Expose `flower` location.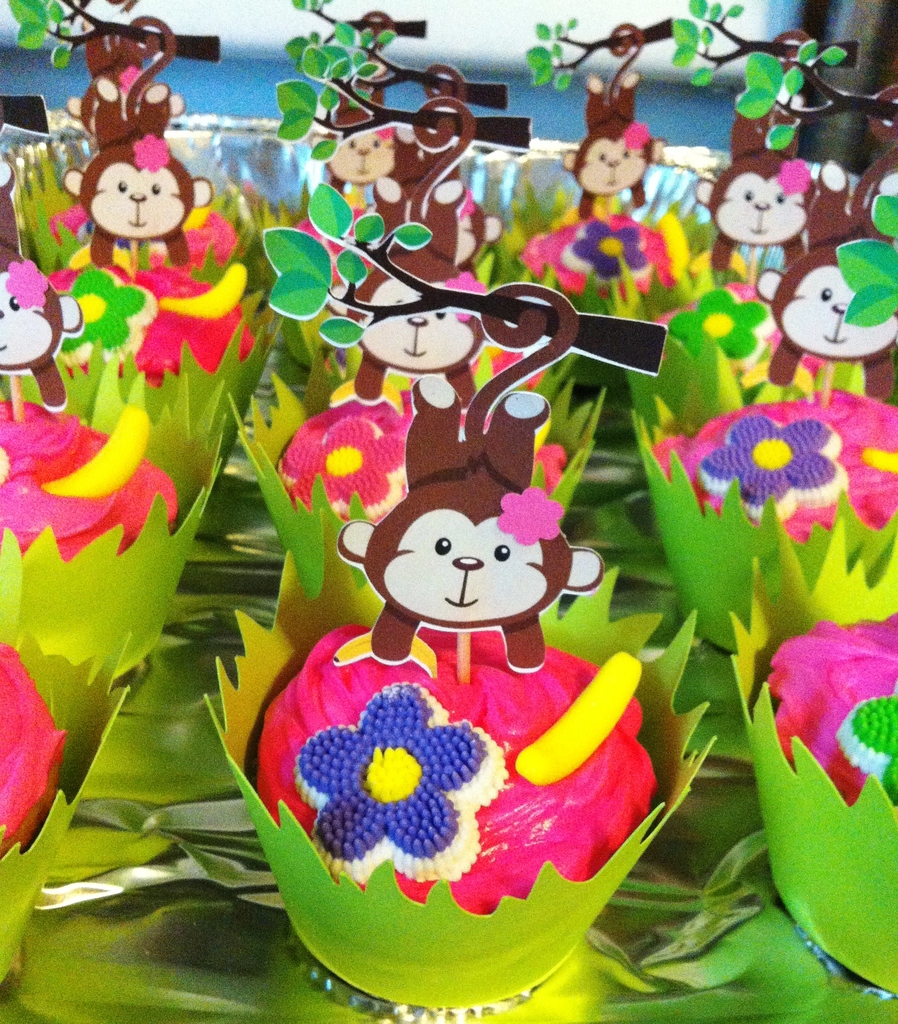
Exposed at locate(664, 289, 783, 380).
